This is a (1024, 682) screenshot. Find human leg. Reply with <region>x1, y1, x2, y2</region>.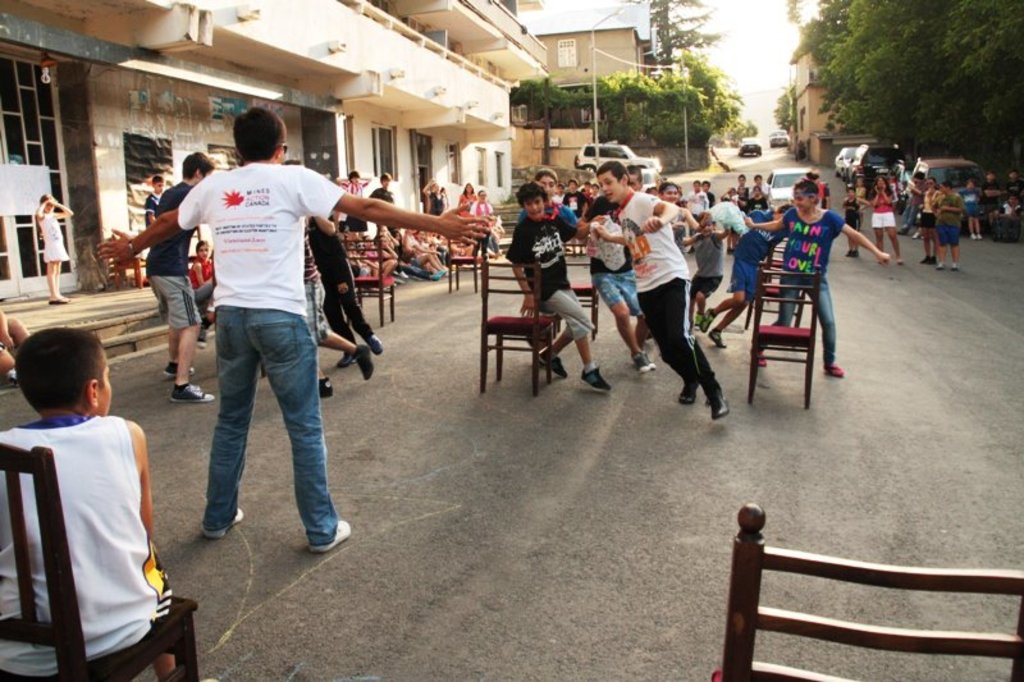
<region>538, 331, 568, 374</region>.
